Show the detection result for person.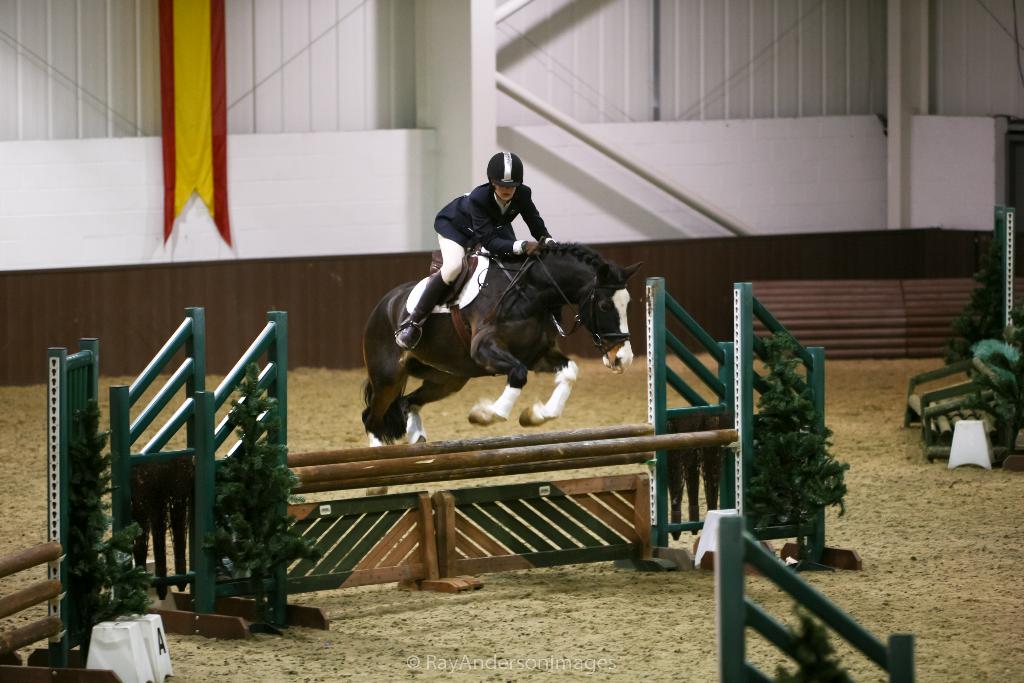
{"x1": 445, "y1": 137, "x2": 563, "y2": 315}.
